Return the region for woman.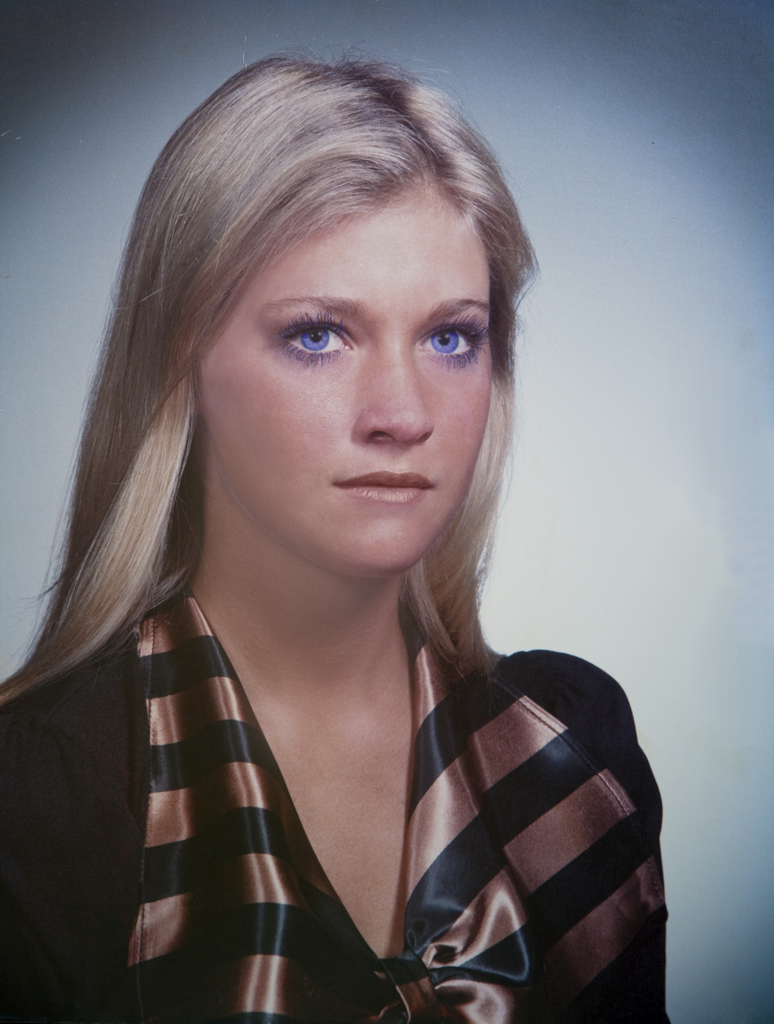
{"left": 14, "top": 81, "right": 677, "bottom": 1007}.
